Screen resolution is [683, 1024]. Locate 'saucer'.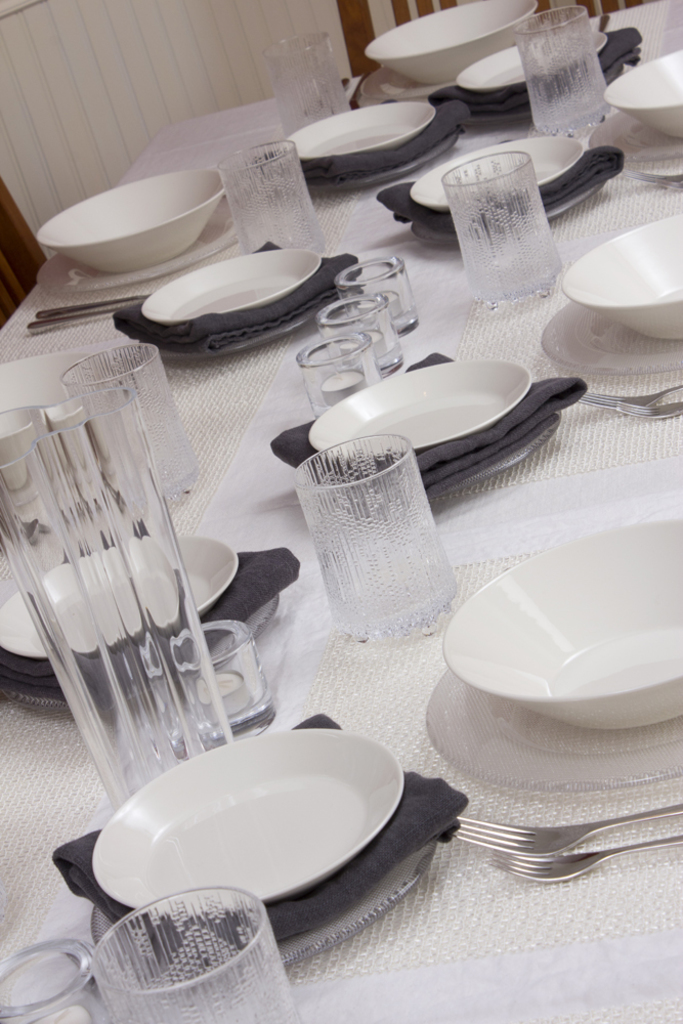
x1=408, y1=142, x2=588, y2=202.
